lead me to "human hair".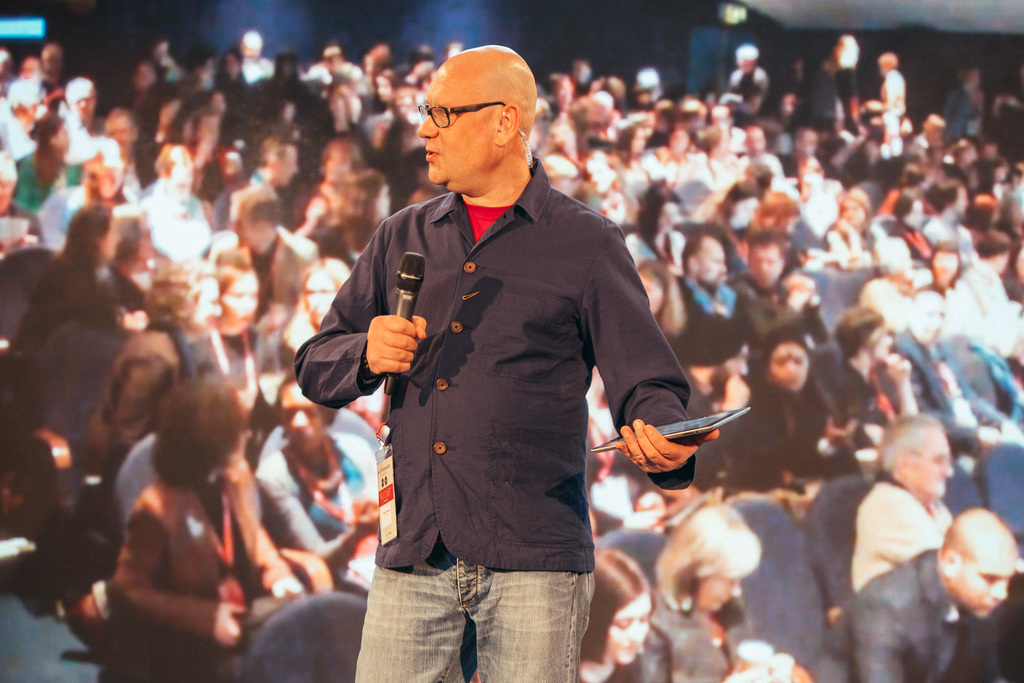
Lead to (x1=29, y1=201, x2=112, y2=306).
